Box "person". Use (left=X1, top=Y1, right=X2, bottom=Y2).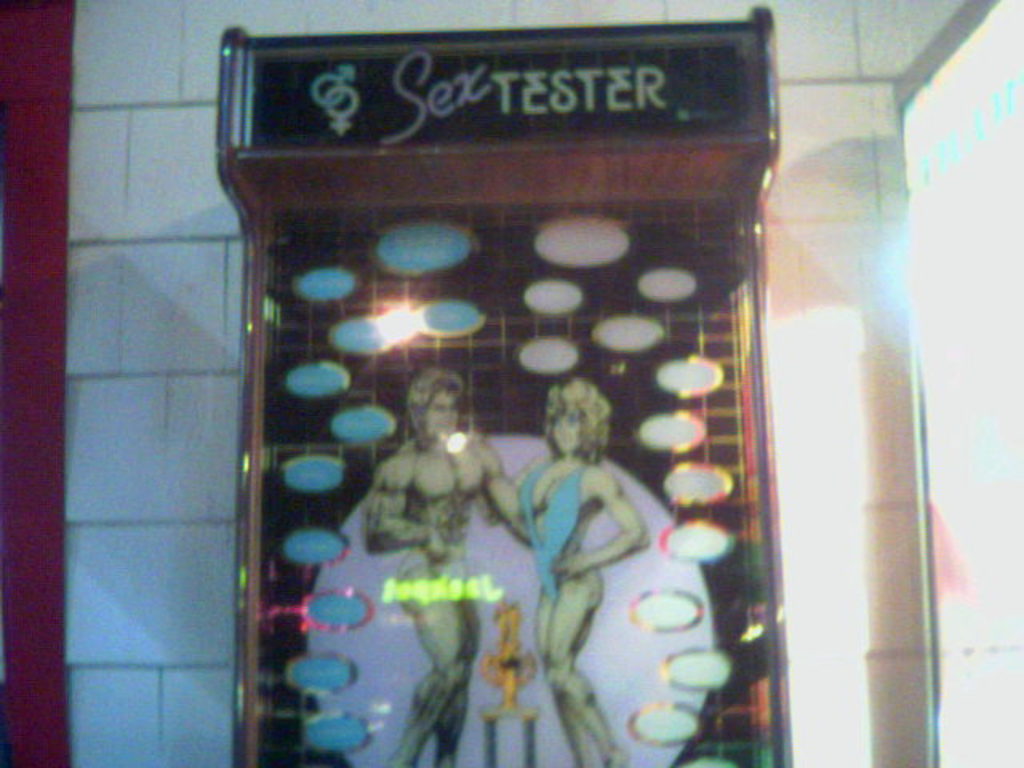
(left=366, top=366, right=534, bottom=766).
